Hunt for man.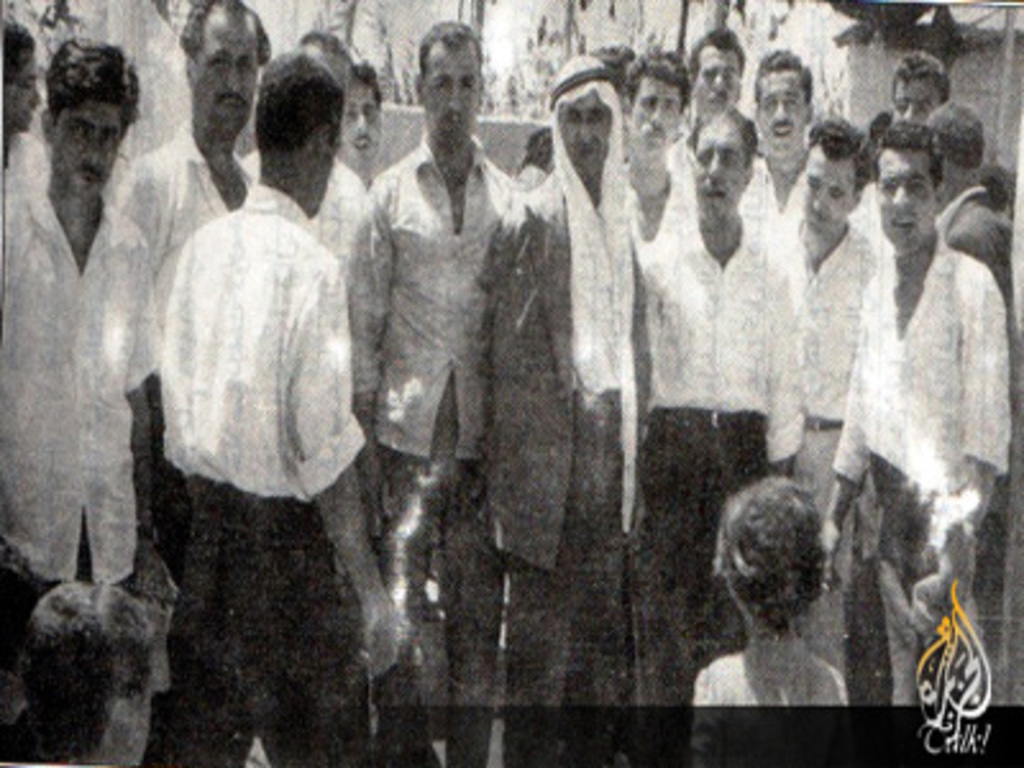
Hunted down at 335, 59, 376, 195.
